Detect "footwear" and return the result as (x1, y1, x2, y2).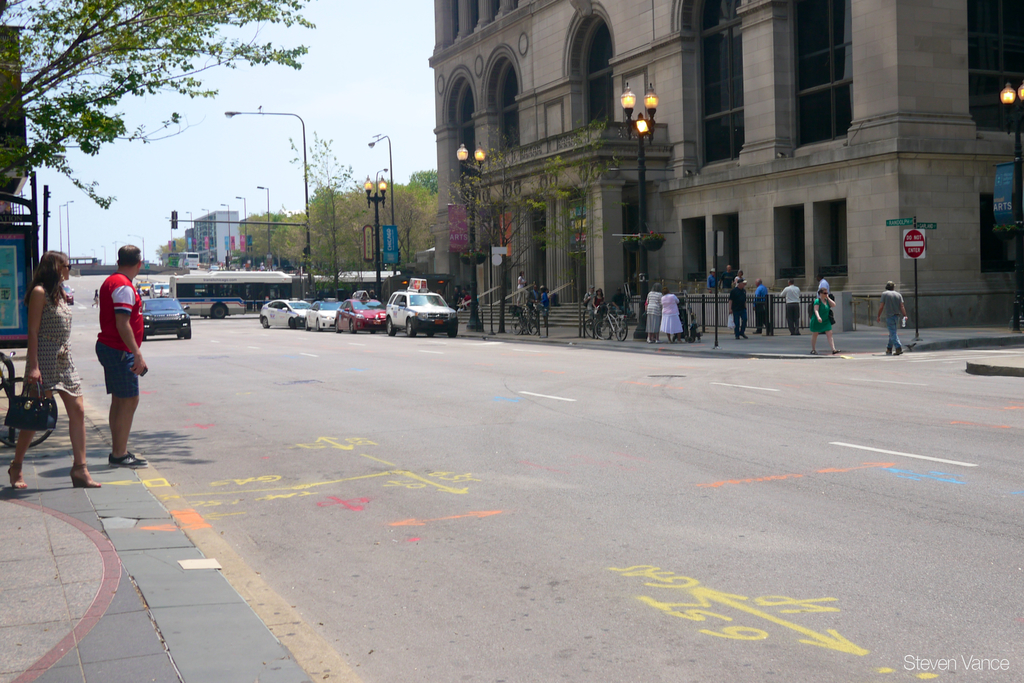
(66, 463, 98, 486).
